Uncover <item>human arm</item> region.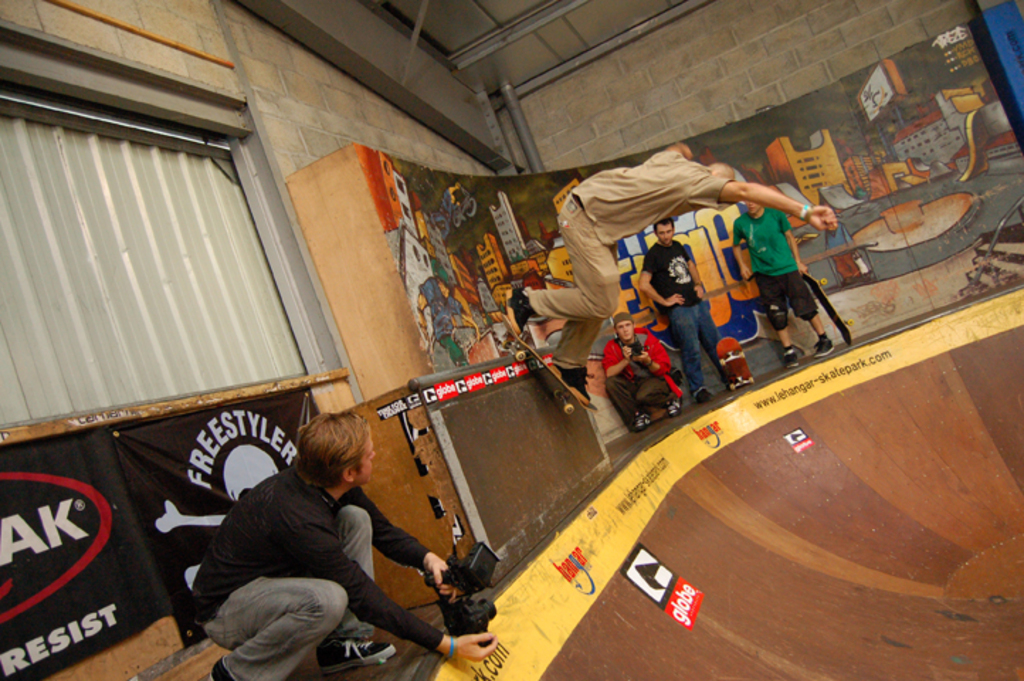
Uncovered: bbox(677, 237, 705, 298).
